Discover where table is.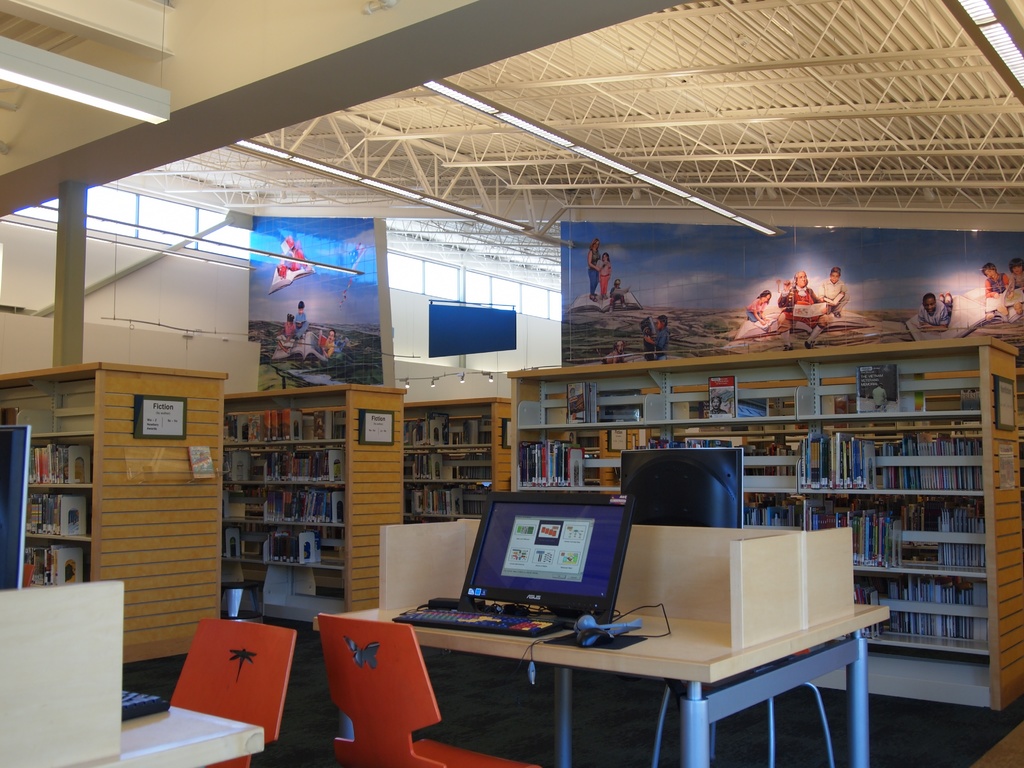
Discovered at box(107, 693, 263, 767).
